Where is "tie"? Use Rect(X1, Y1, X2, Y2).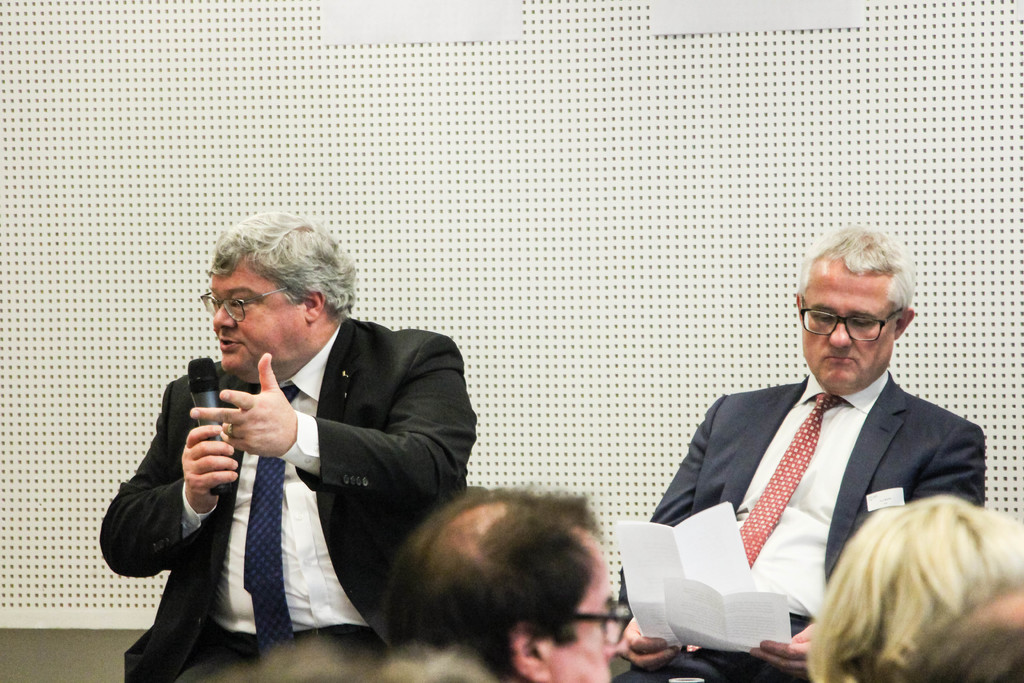
Rect(241, 381, 303, 656).
